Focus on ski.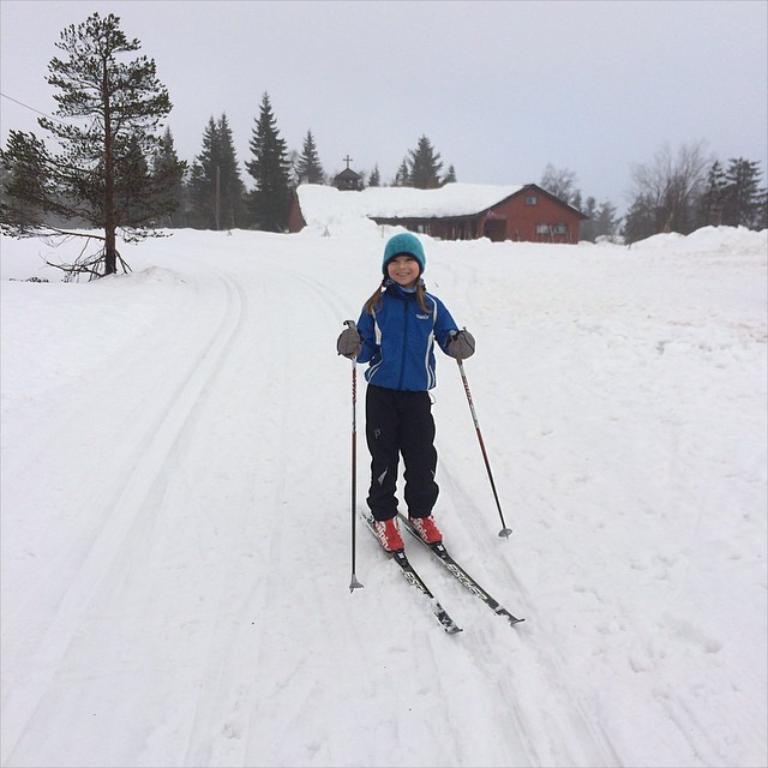
Focused at 350/500/473/650.
